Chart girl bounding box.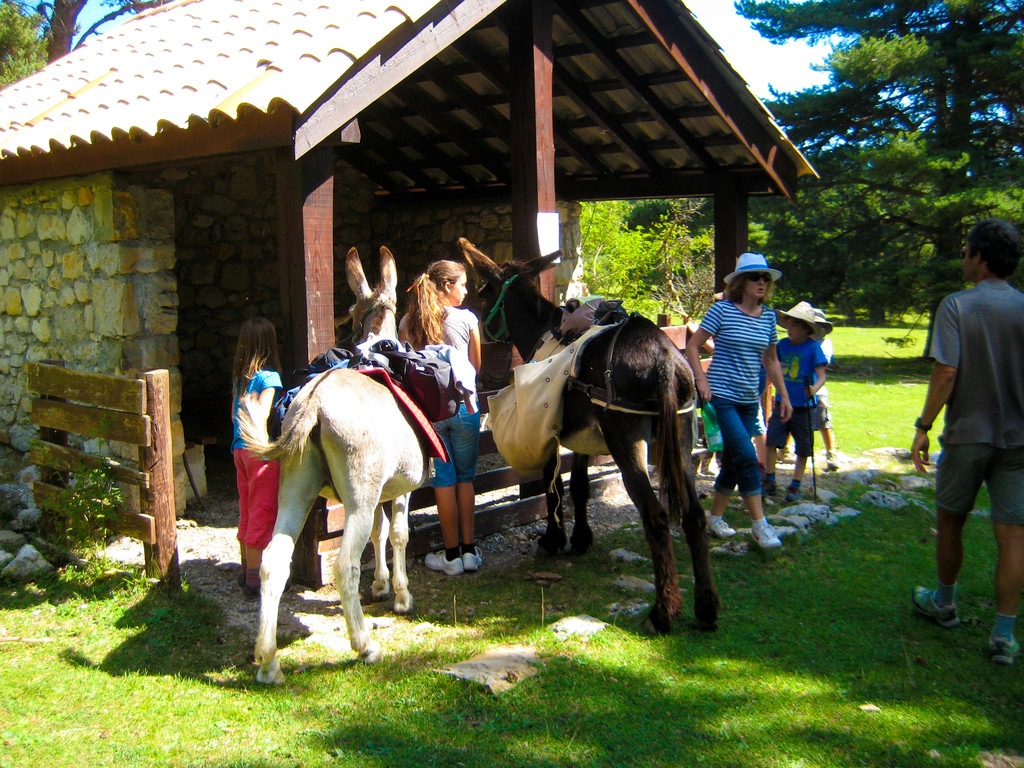
Charted: crop(397, 258, 483, 577).
